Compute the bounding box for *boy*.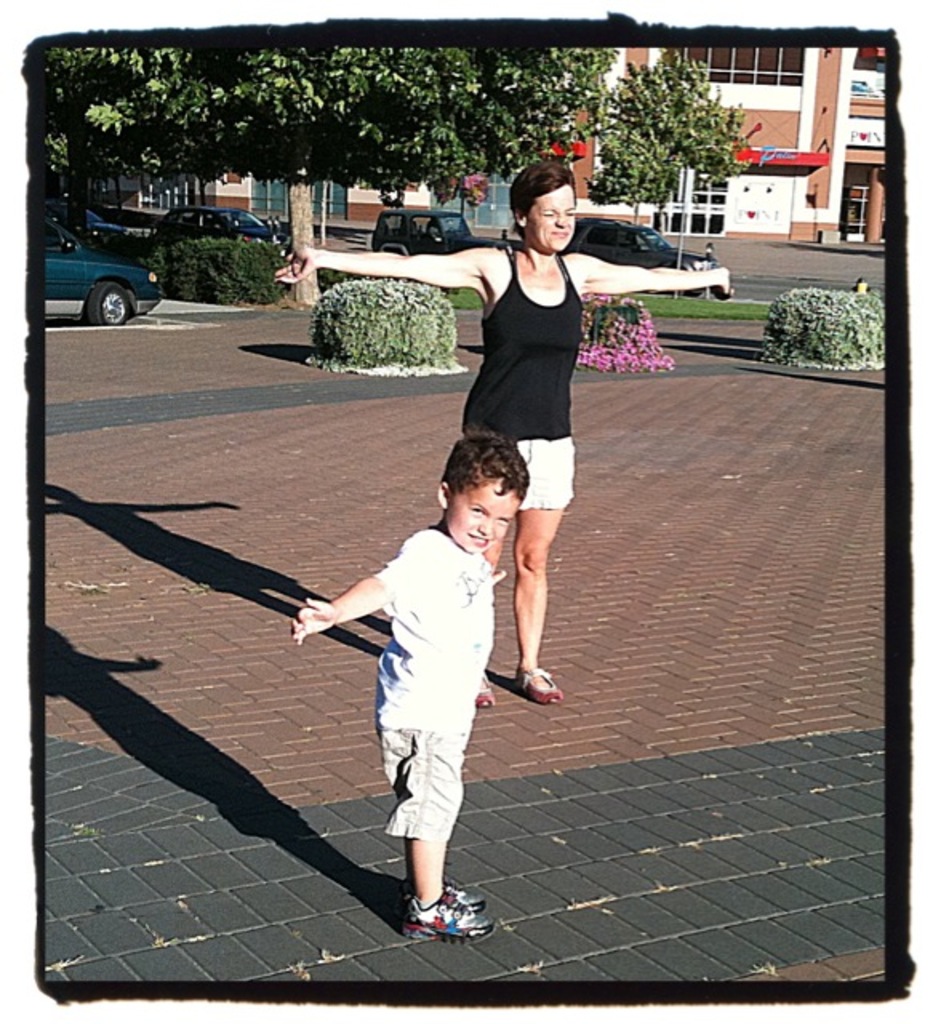
309,416,552,918.
